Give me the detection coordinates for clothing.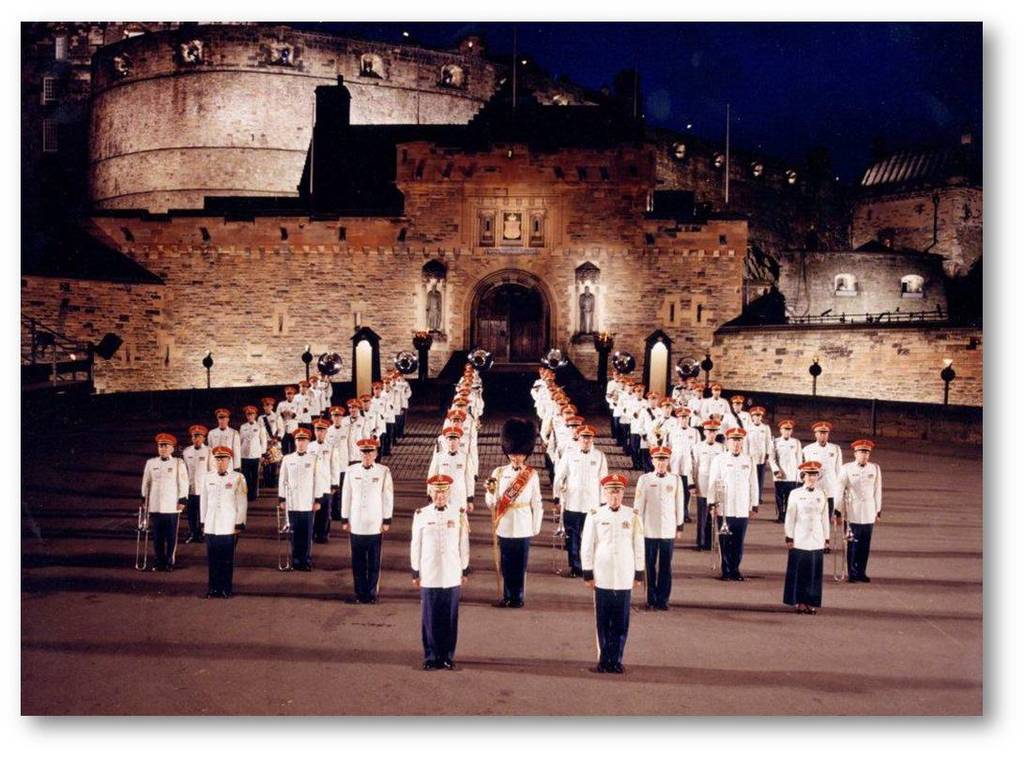
bbox(275, 403, 301, 431).
